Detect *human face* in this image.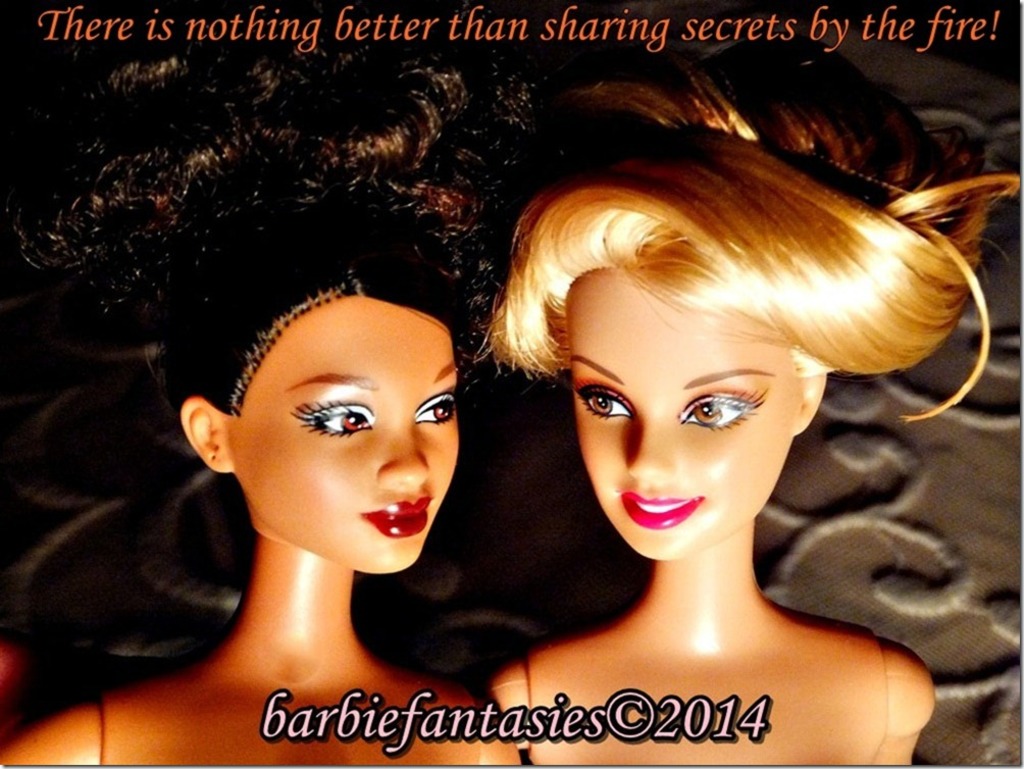
Detection: crop(227, 293, 470, 572).
